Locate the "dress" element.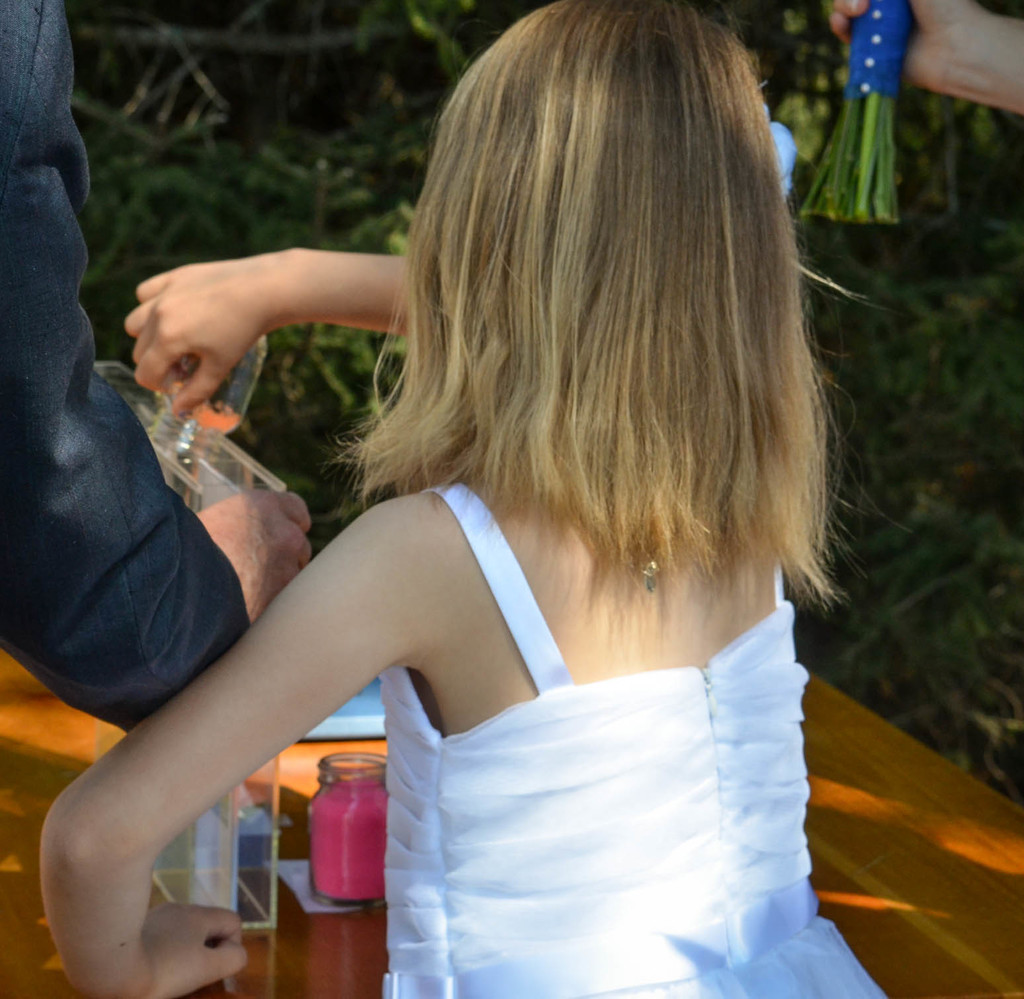
Element bbox: <box>151,449,802,987</box>.
